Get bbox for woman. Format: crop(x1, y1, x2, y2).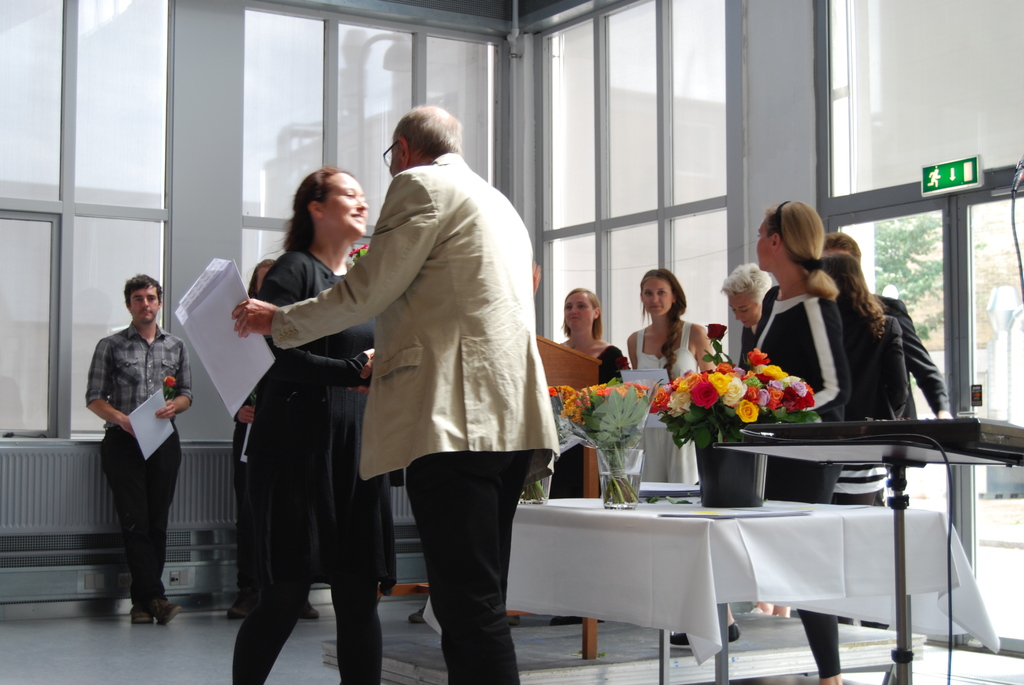
crop(545, 286, 641, 507).
